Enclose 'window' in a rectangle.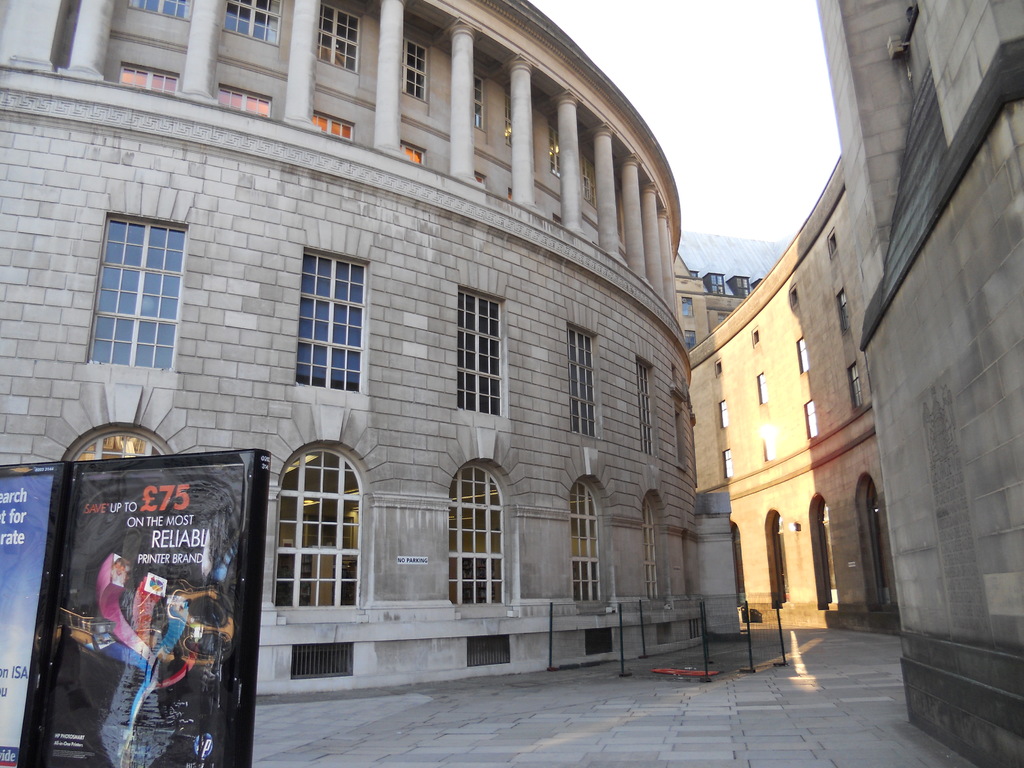
(840,288,851,333).
